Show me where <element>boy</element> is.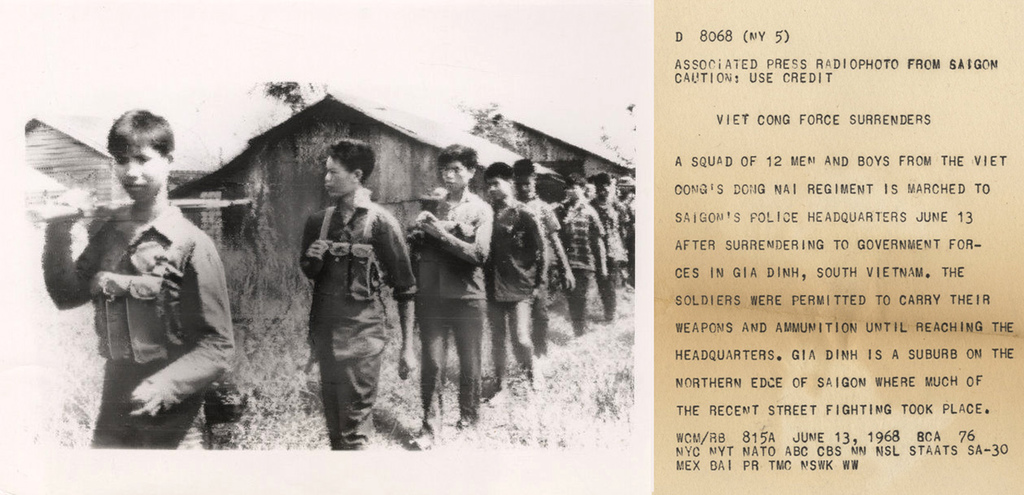
<element>boy</element> is at [297,139,419,449].
